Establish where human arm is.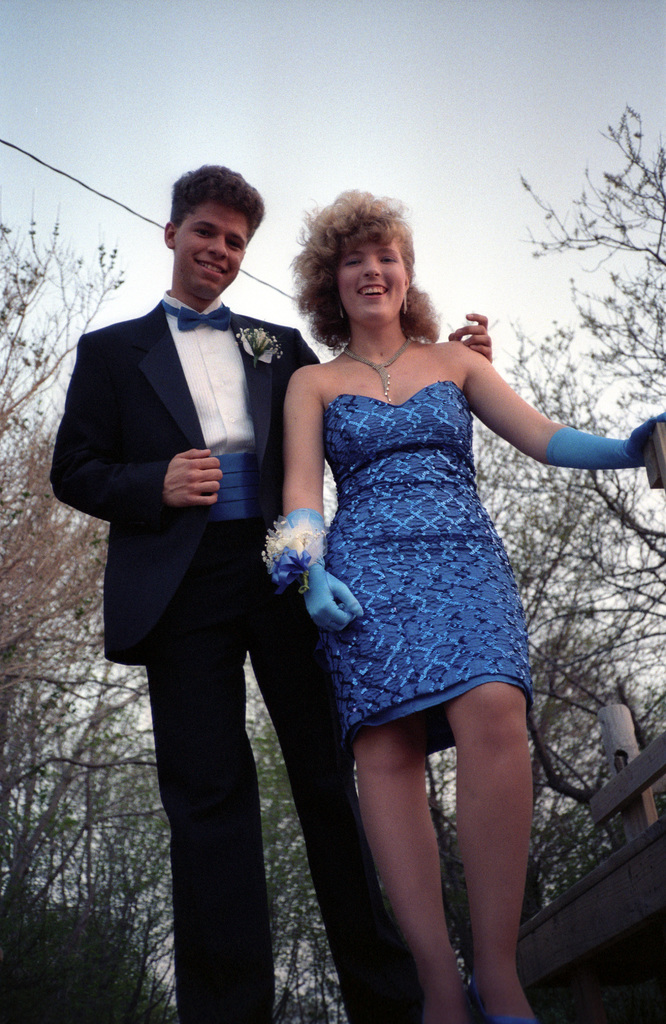
Established at {"left": 296, "top": 303, "right": 493, "bottom": 378}.
